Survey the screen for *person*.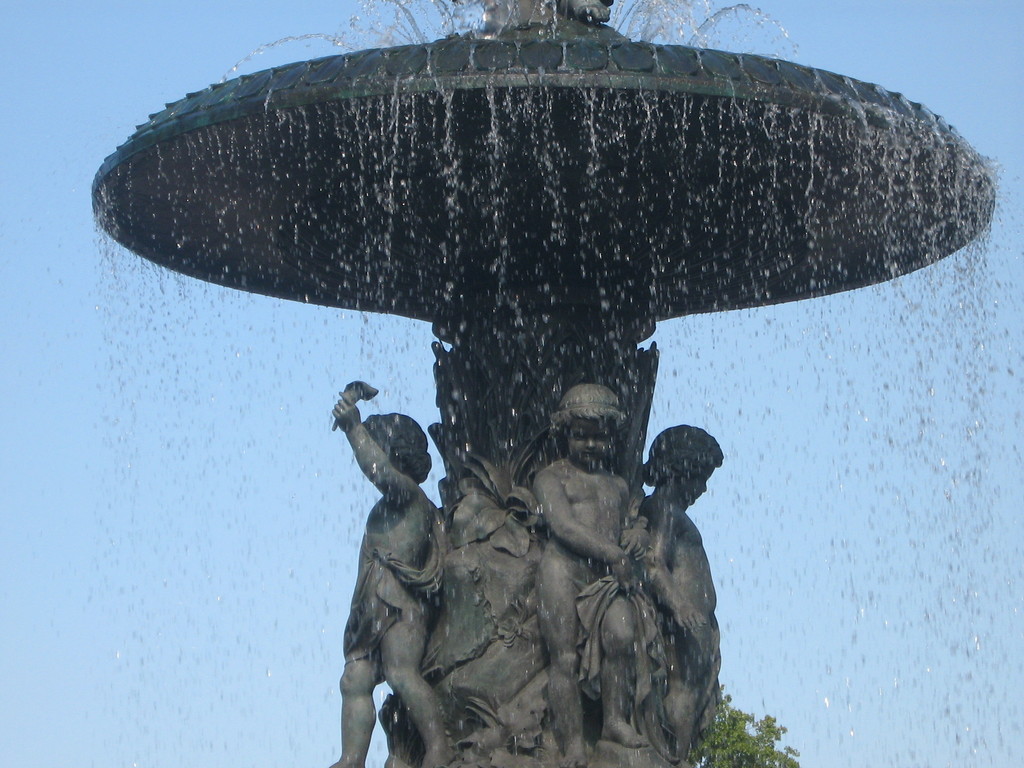
Survey found: 530,379,646,765.
